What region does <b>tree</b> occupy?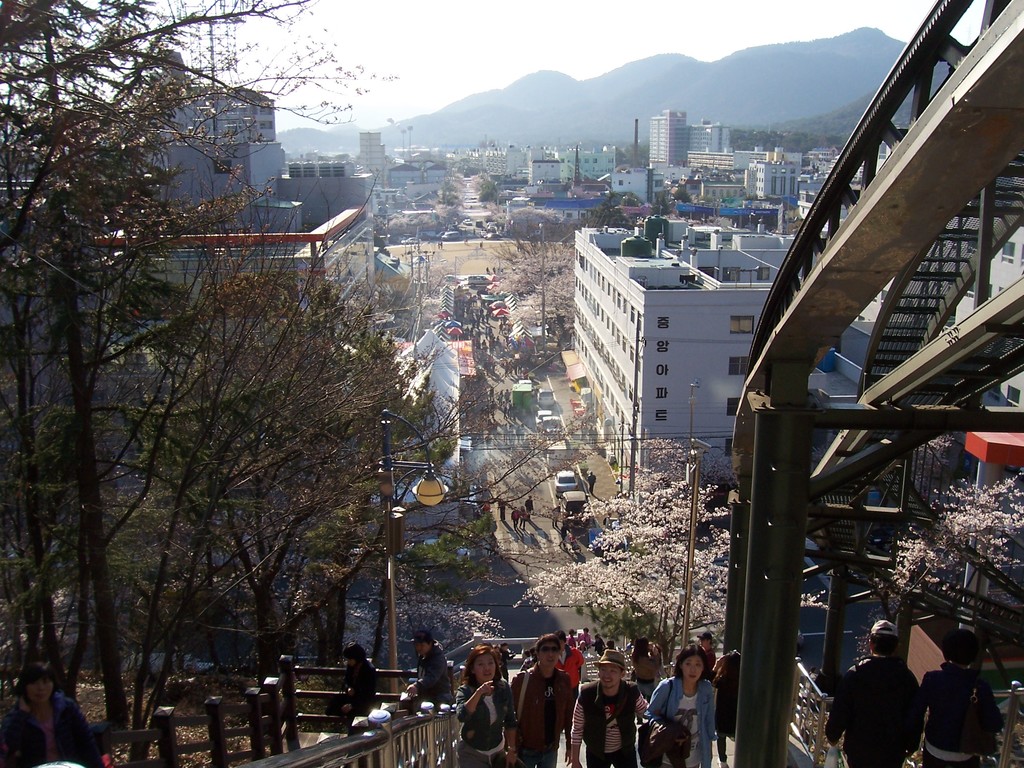
x1=863, y1=460, x2=1023, y2=708.
